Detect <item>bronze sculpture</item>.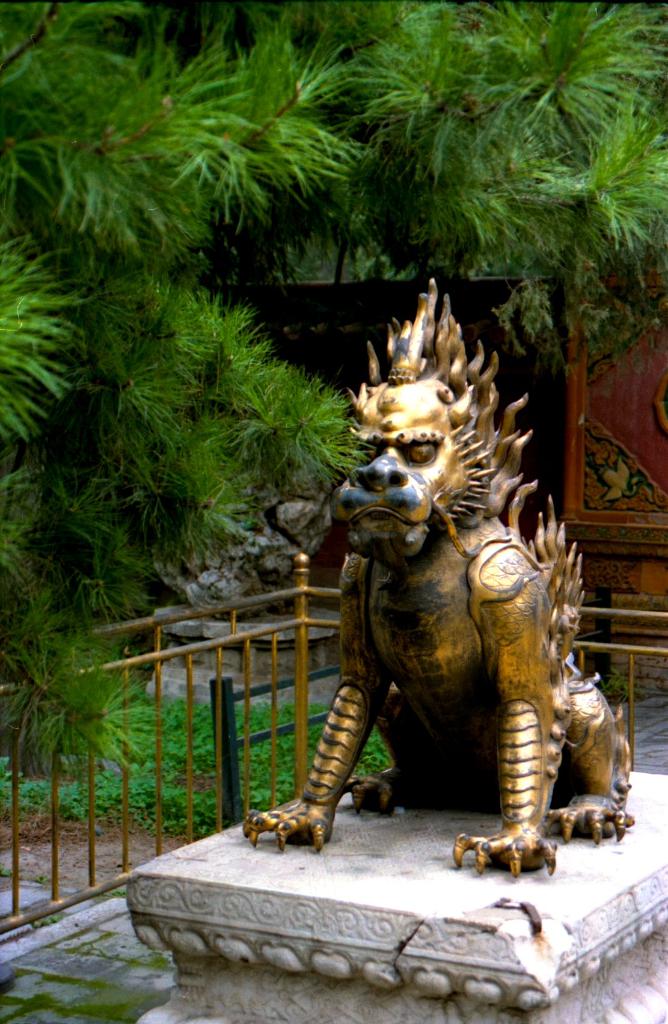
Detected at <region>234, 277, 638, 879</region>.
